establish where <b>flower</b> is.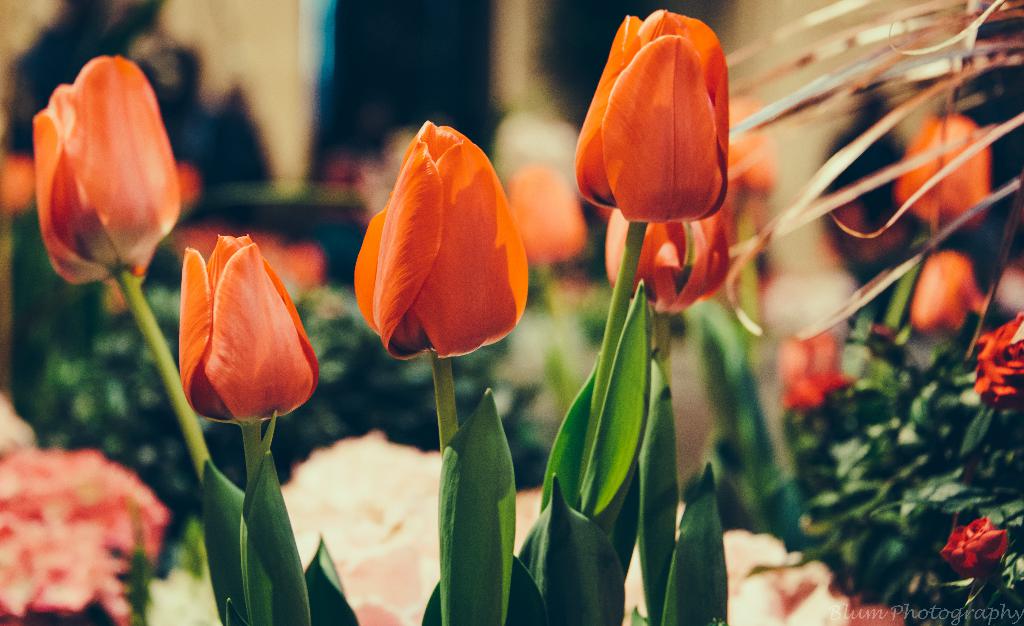
Established at <region>32, 27, 184, 337</region>.
